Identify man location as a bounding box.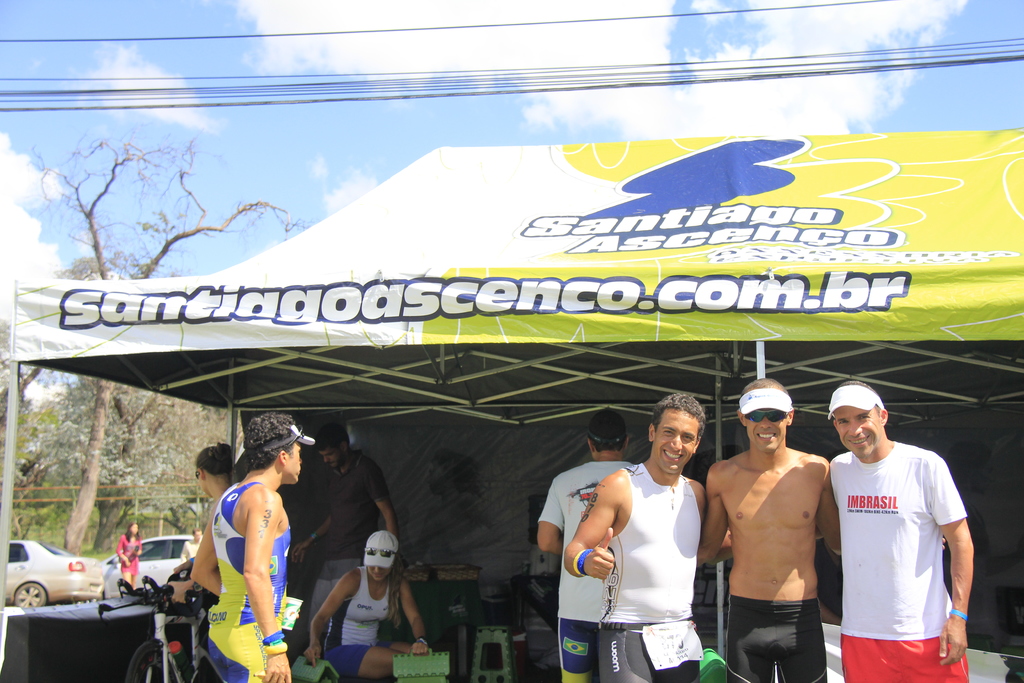
rect(189, 416, 320, 682).
